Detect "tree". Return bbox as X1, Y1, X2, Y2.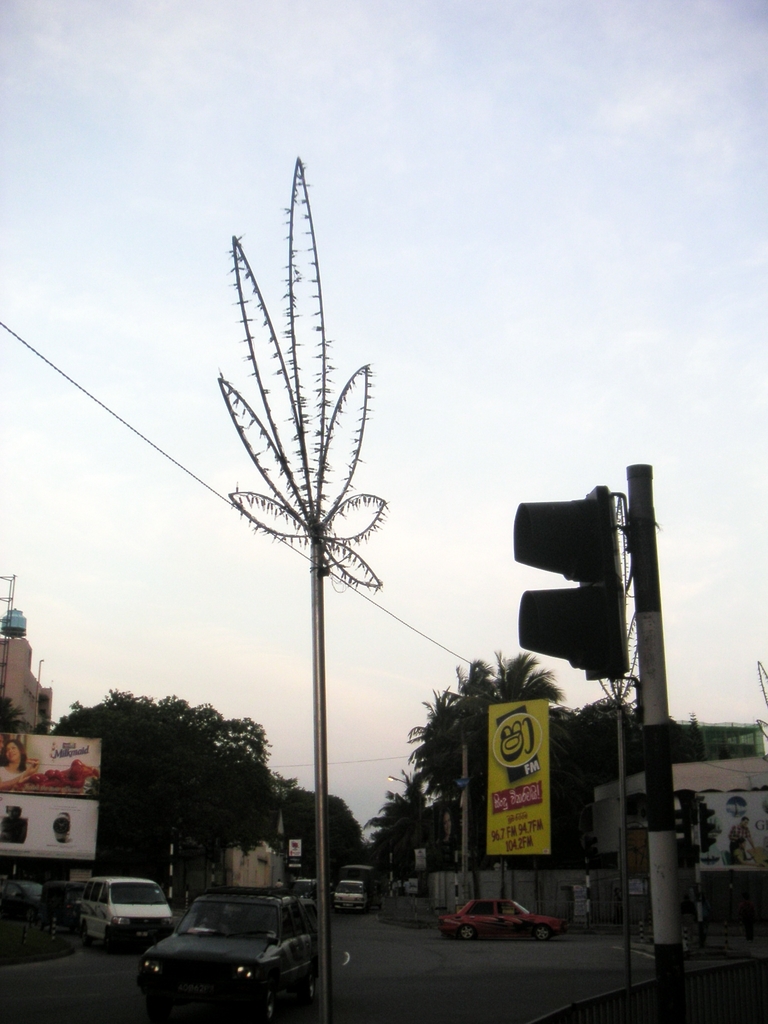
61, 685, 289, 895.
